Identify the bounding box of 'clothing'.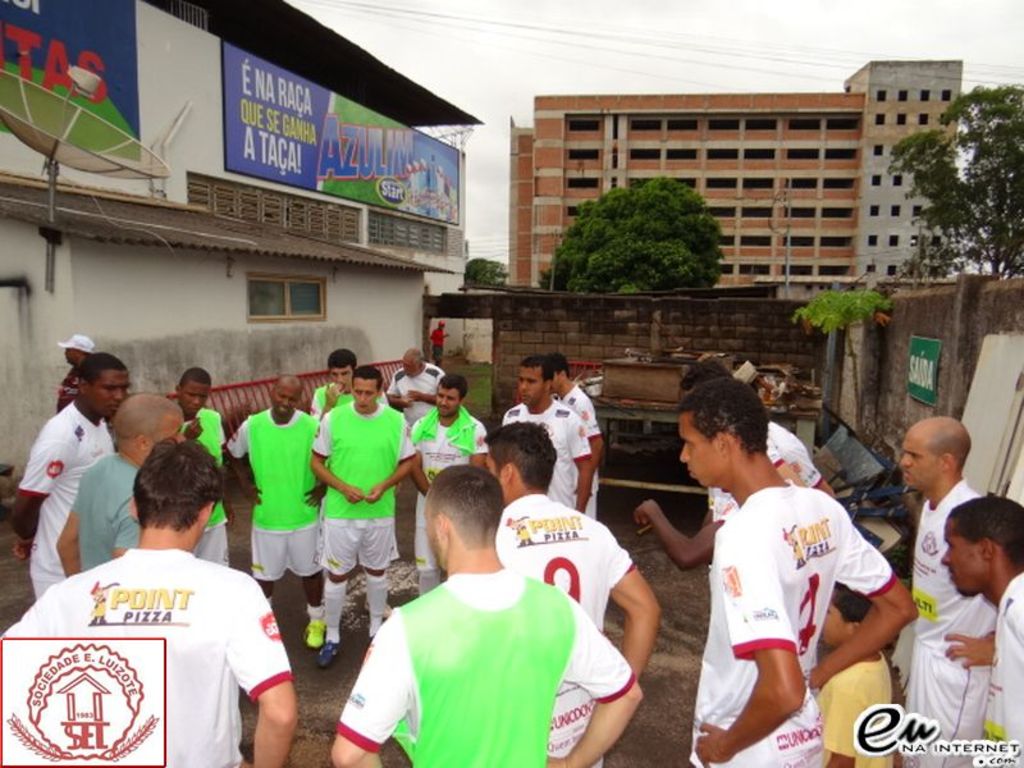
{"x1": 177, "y1": 406, "x2": 229, "y2": 561}.
